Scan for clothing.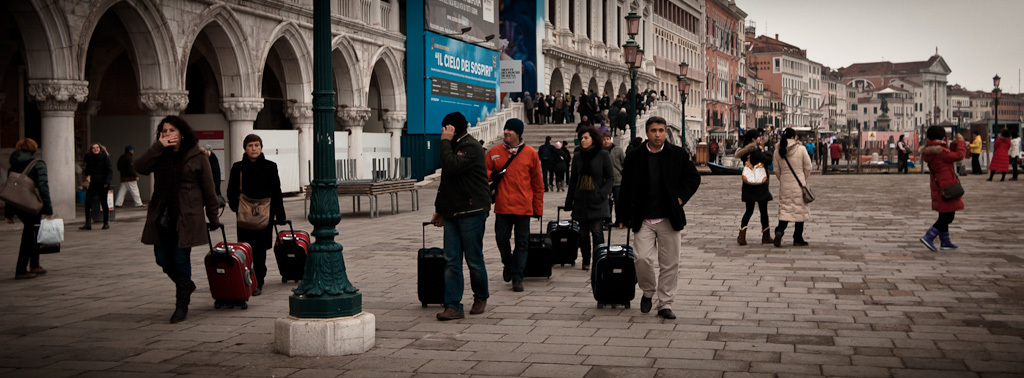
Scan result: bbox=(483, 142, 544, 271).
